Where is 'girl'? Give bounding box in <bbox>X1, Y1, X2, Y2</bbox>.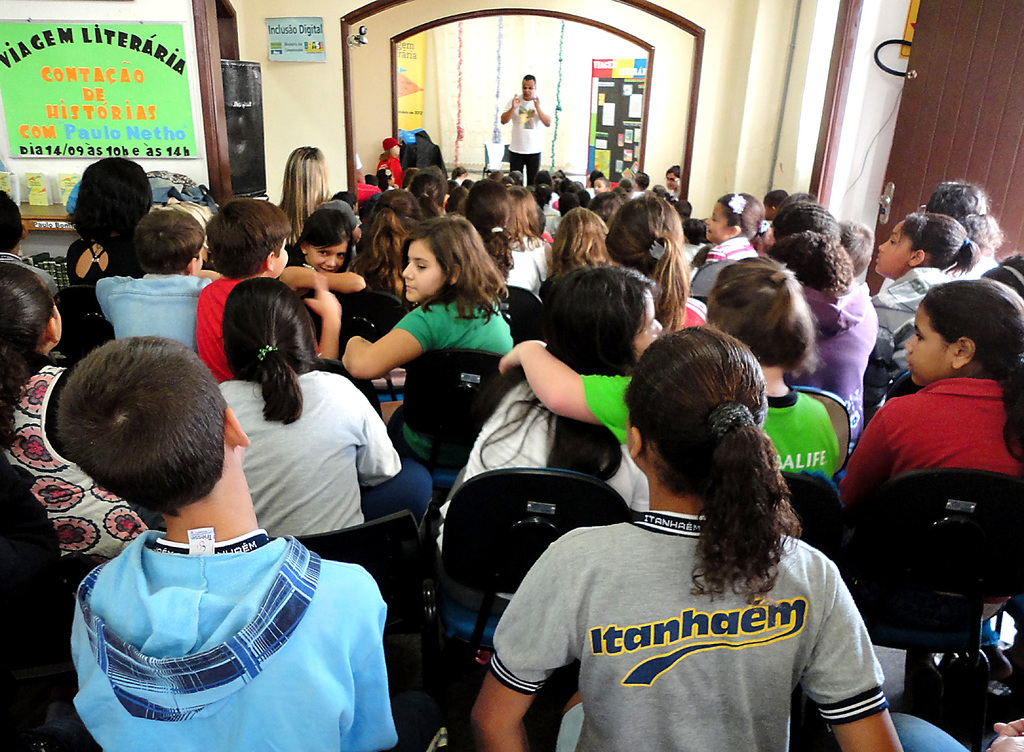
<bbox>471, 317, 903, 751</bbox>.
